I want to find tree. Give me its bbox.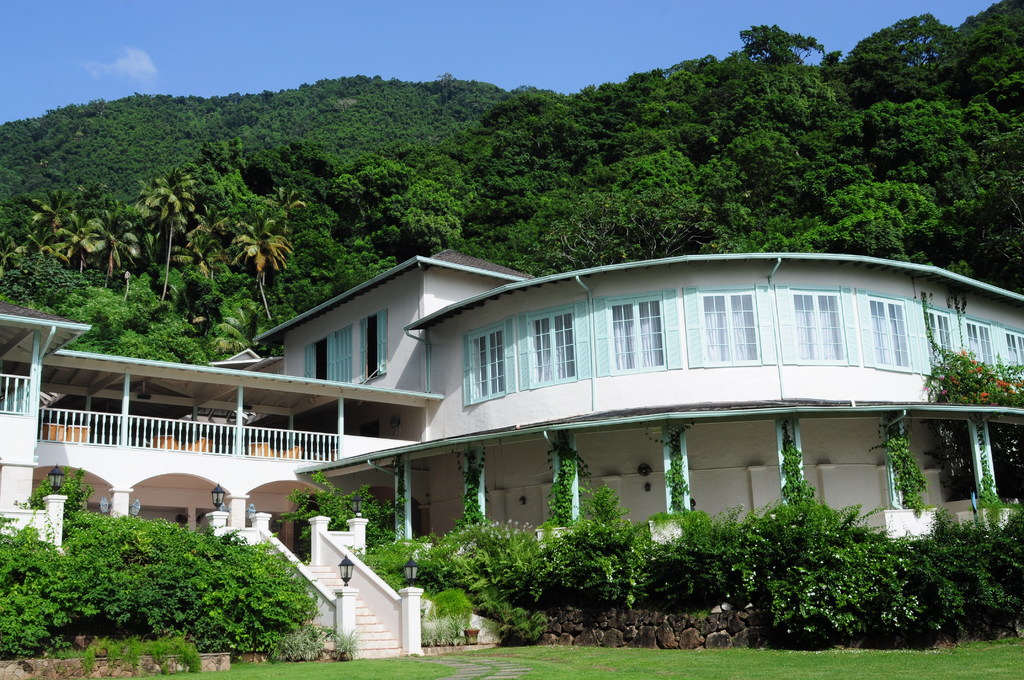
<bbox>926, 296, 1023, 506</bbox>.
